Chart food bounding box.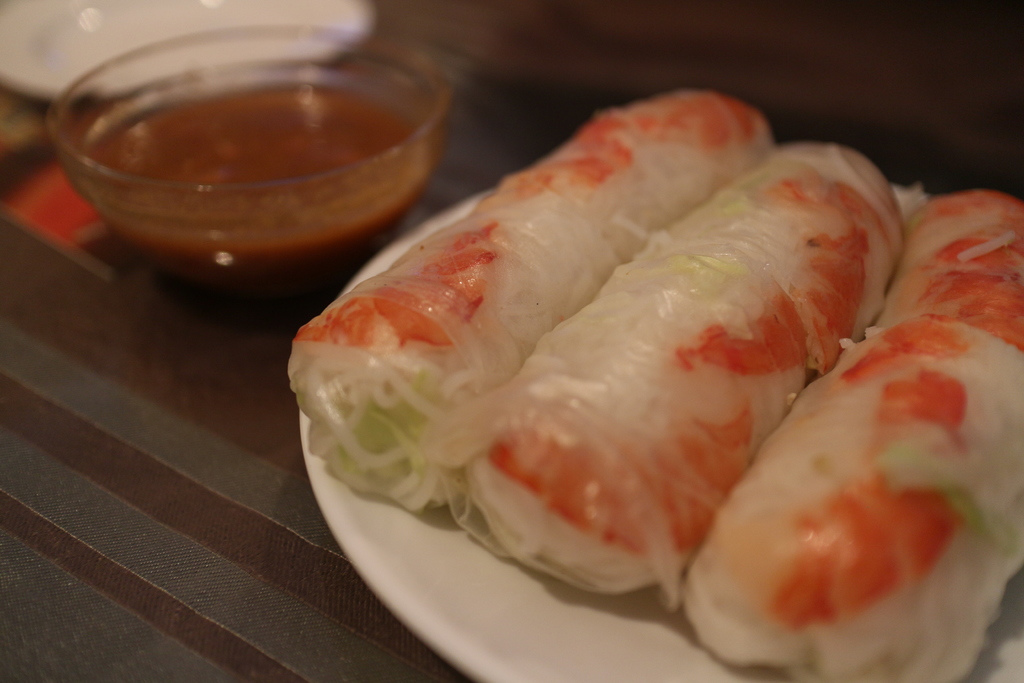
Charted: (80,89,442,282).
